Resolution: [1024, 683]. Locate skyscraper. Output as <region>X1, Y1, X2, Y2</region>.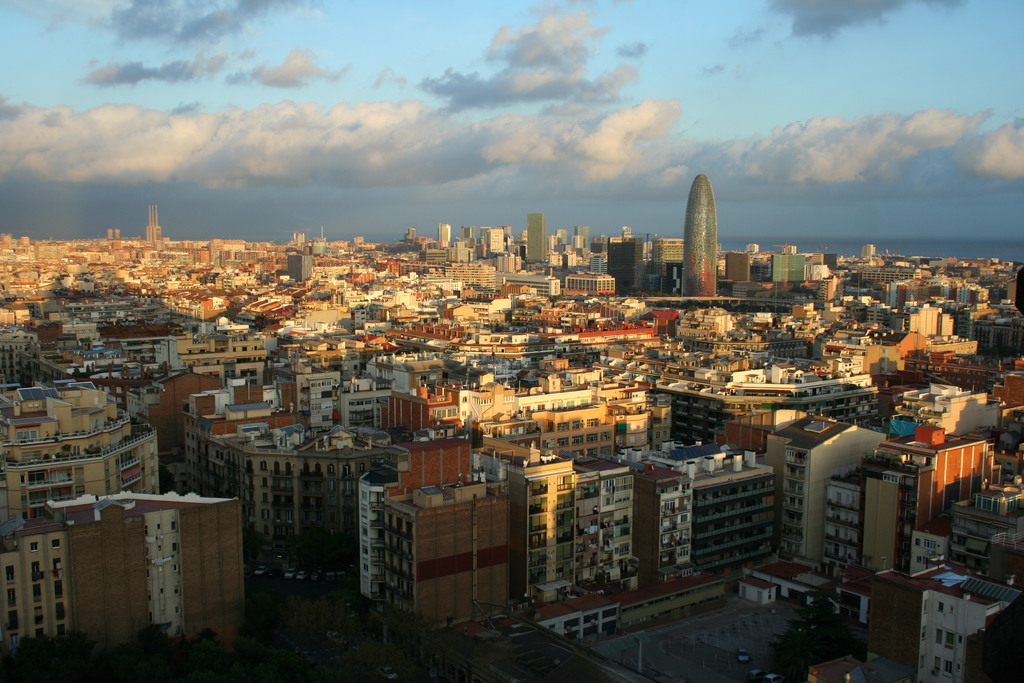
<region>996, 352, 1023, 417</region>.
